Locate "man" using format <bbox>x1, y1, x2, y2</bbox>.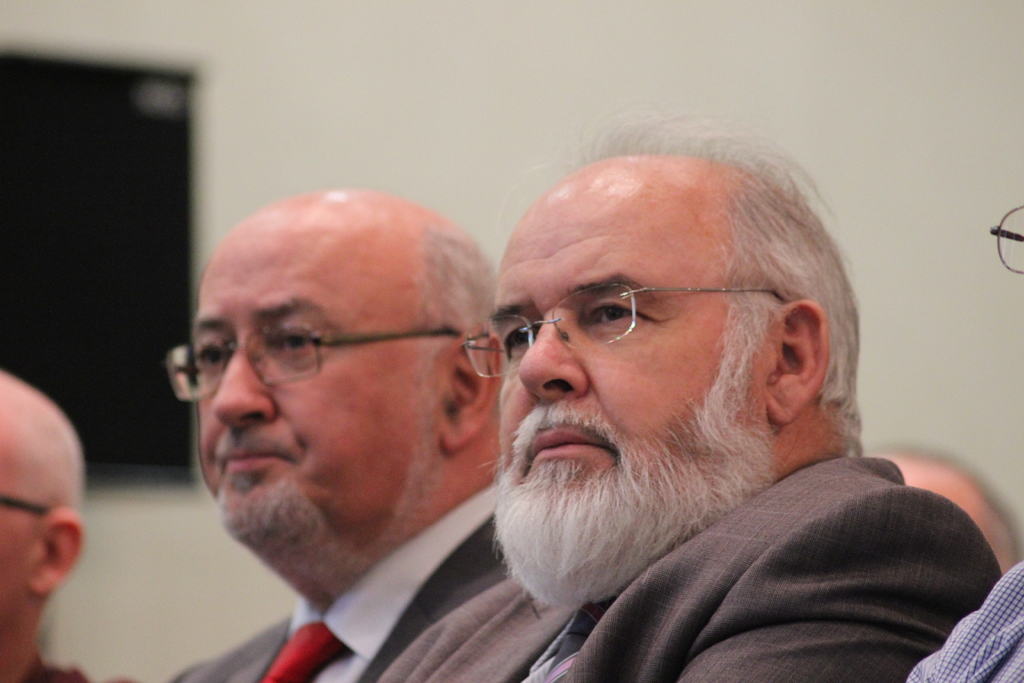
<bbox>336, 115, 982, 679</bbox>.
